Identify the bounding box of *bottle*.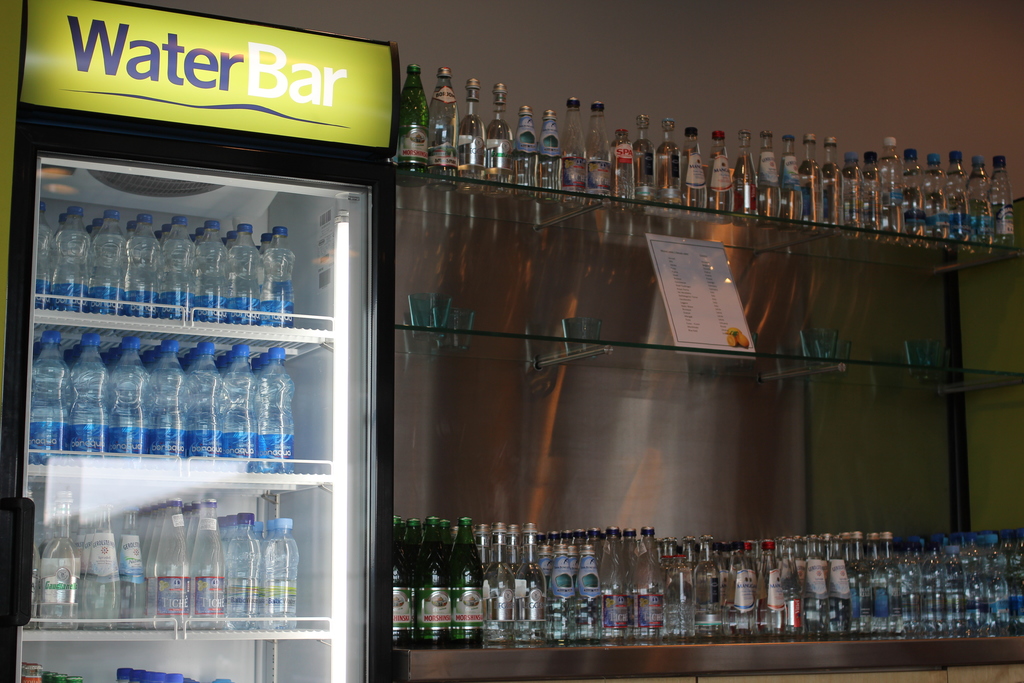
970:153:991:256.
